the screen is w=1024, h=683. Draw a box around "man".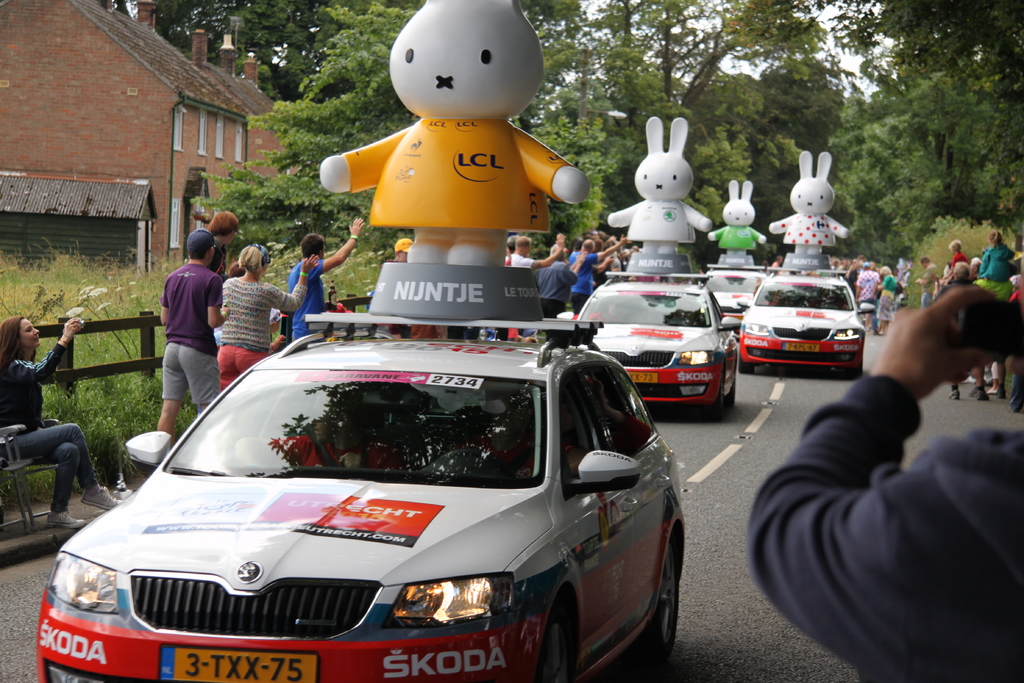
locate(941, 258, 983, 400).
